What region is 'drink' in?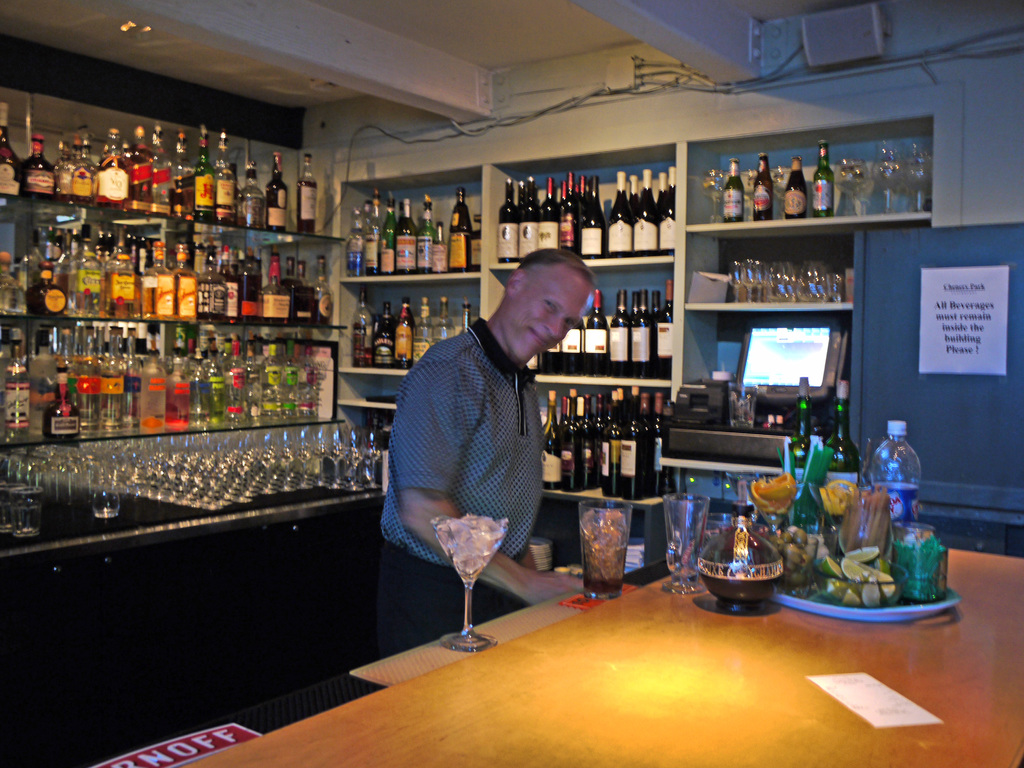
bbox(104, 272, 134, 317).
